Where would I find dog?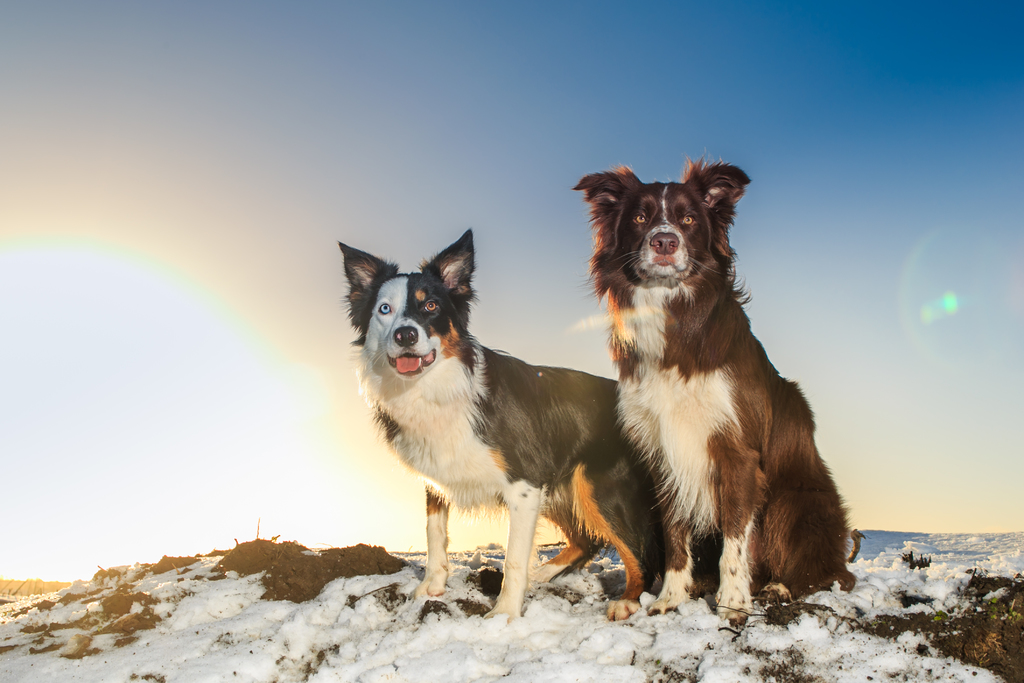
At [left=572, top=152, right=860, bottom=630].
